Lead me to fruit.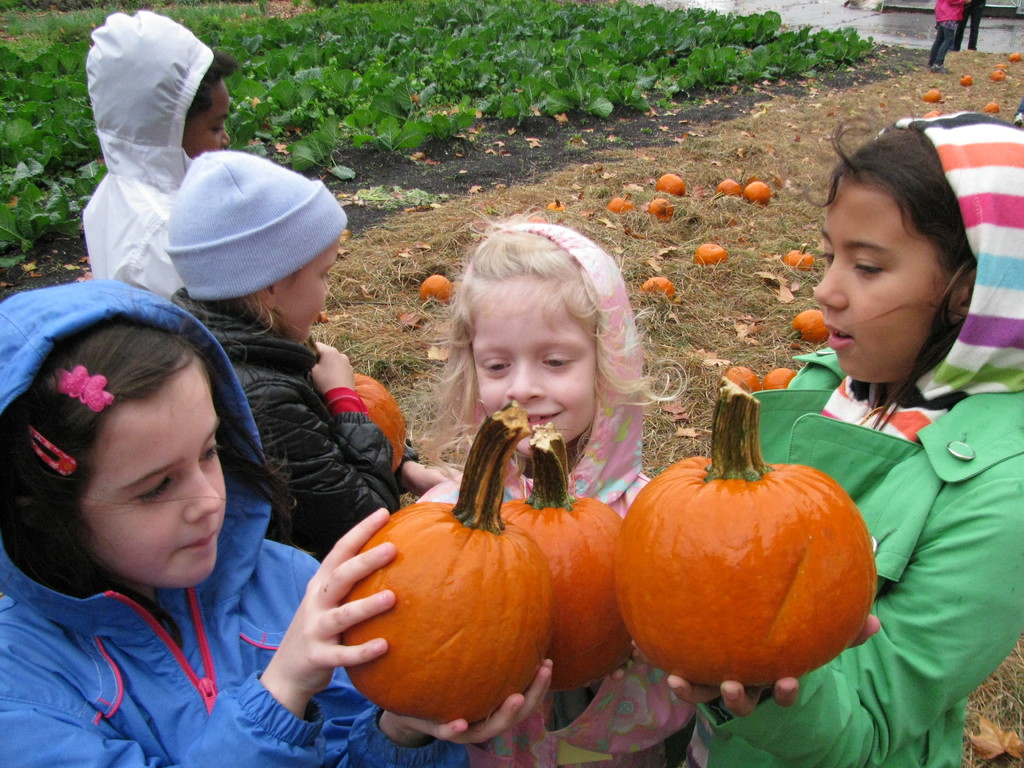
Lead to x1=499, y1=433, x2=638, y2=683.
